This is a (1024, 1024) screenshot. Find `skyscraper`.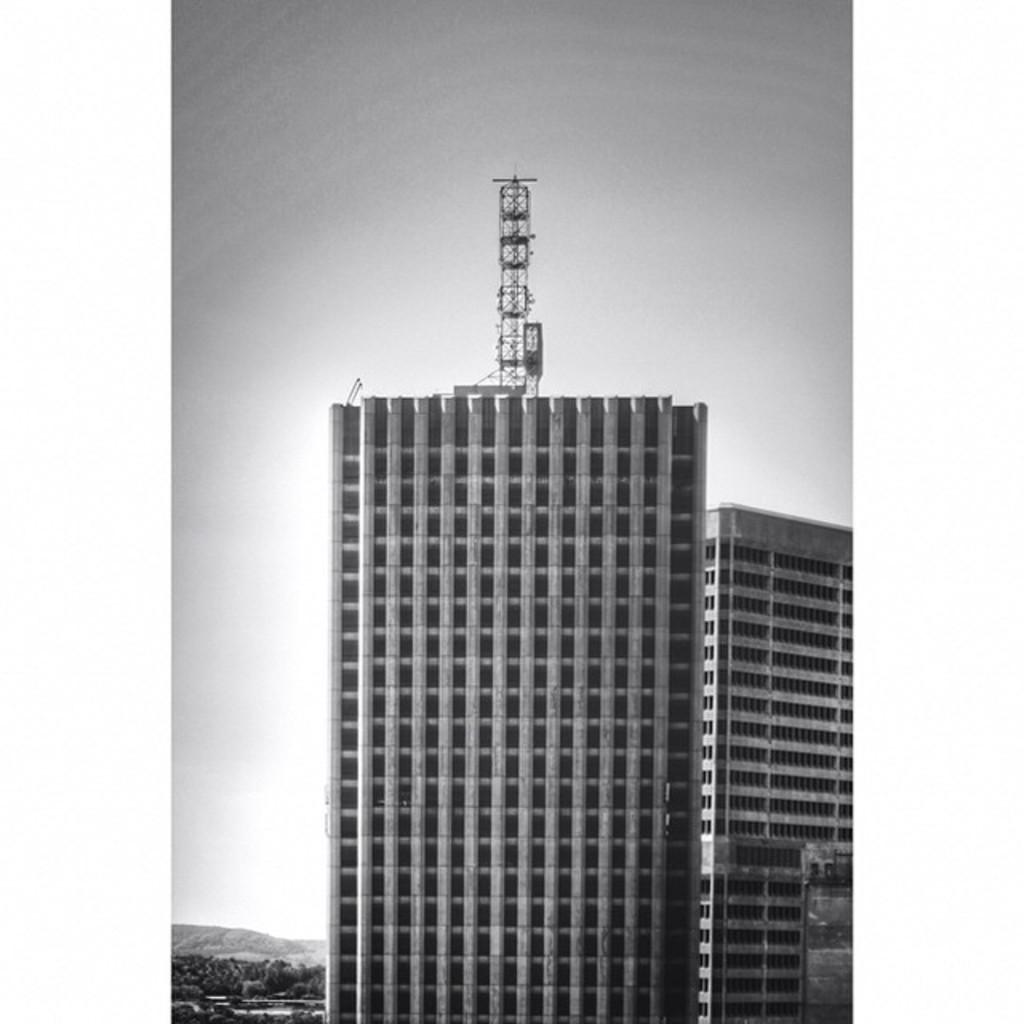
Bounding box: select_region(696, 499, 861, 1019).
